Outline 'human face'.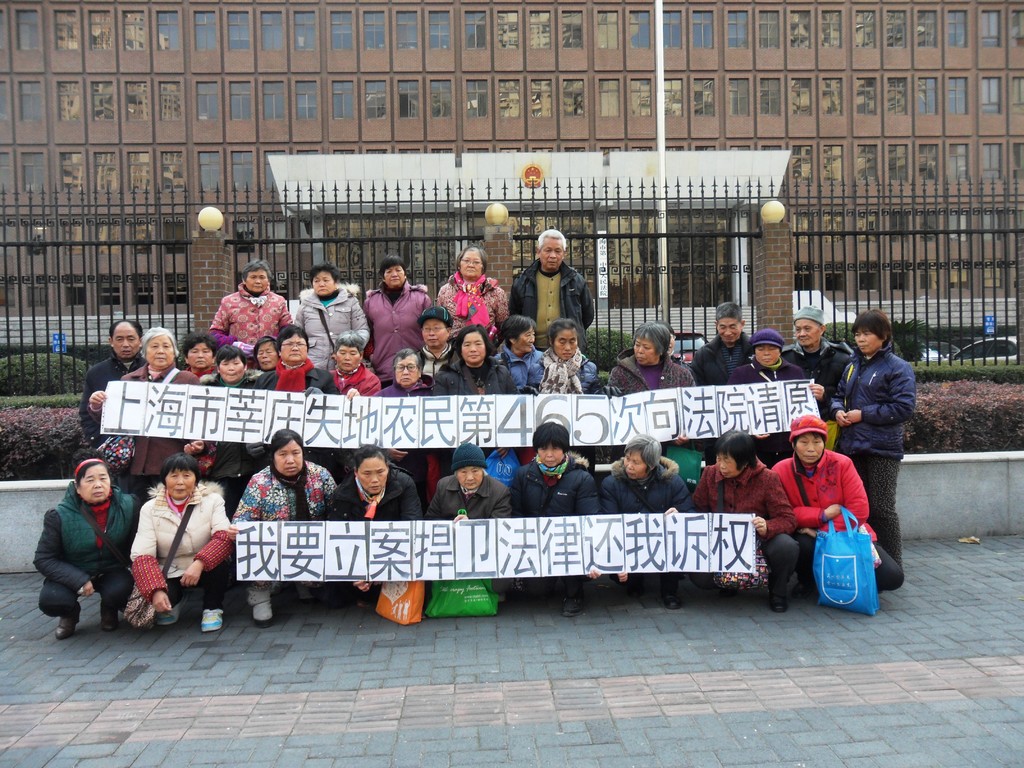
Outline: Rect(272, 444, 307, 481).
